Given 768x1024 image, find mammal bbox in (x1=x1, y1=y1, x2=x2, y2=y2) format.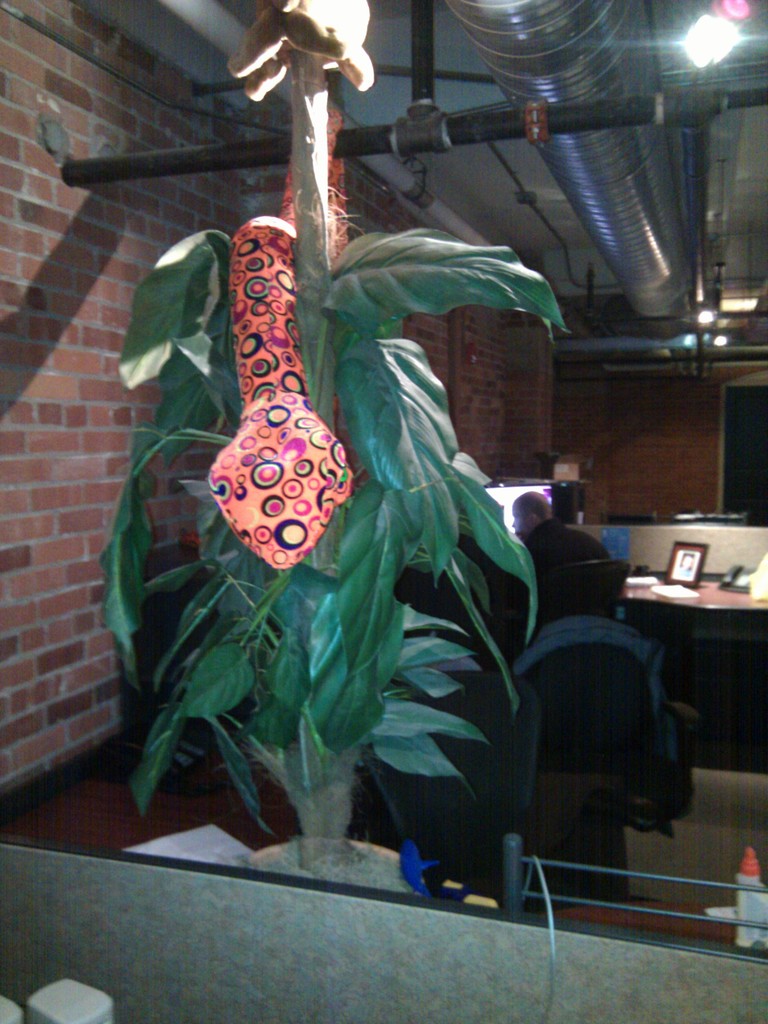
(x1=205, y1=0, x2=349, y2=570).
